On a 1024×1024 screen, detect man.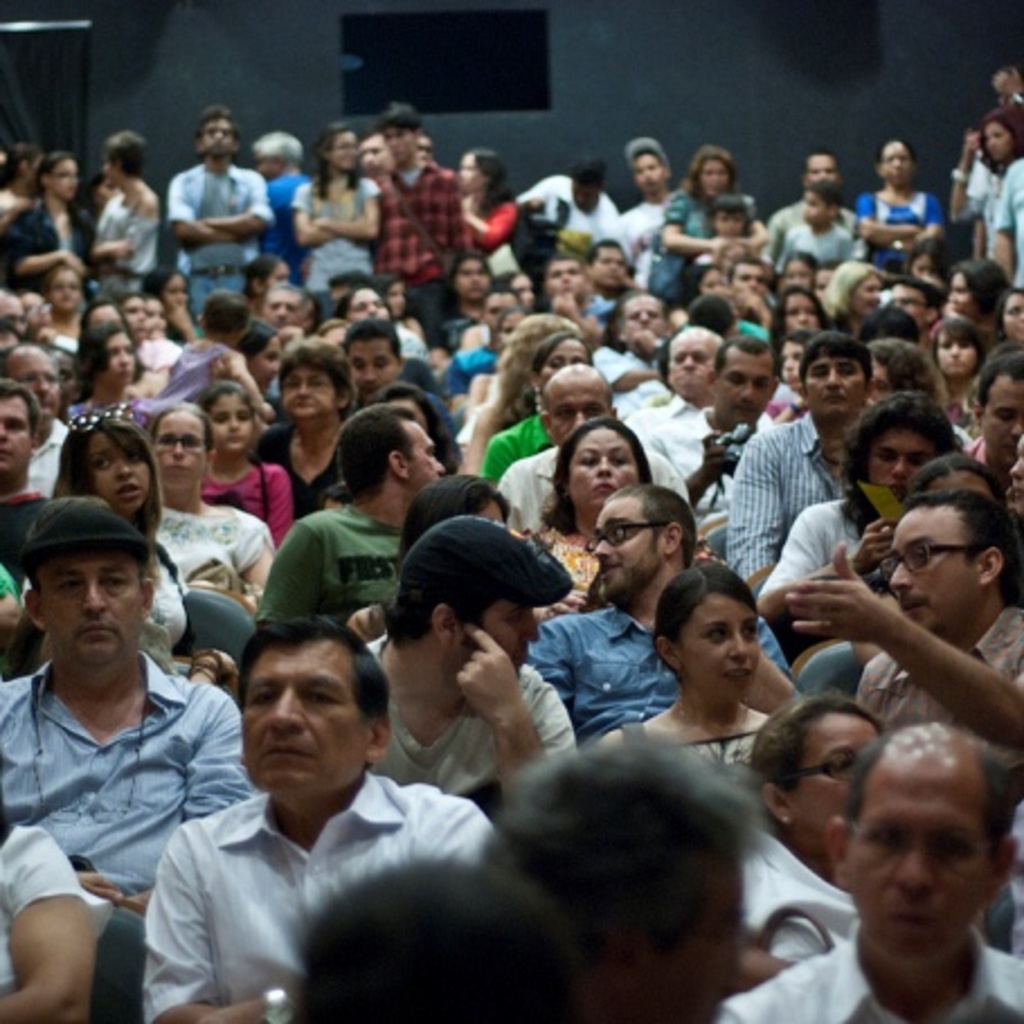
l=254, t=396, r=448, b=626.
